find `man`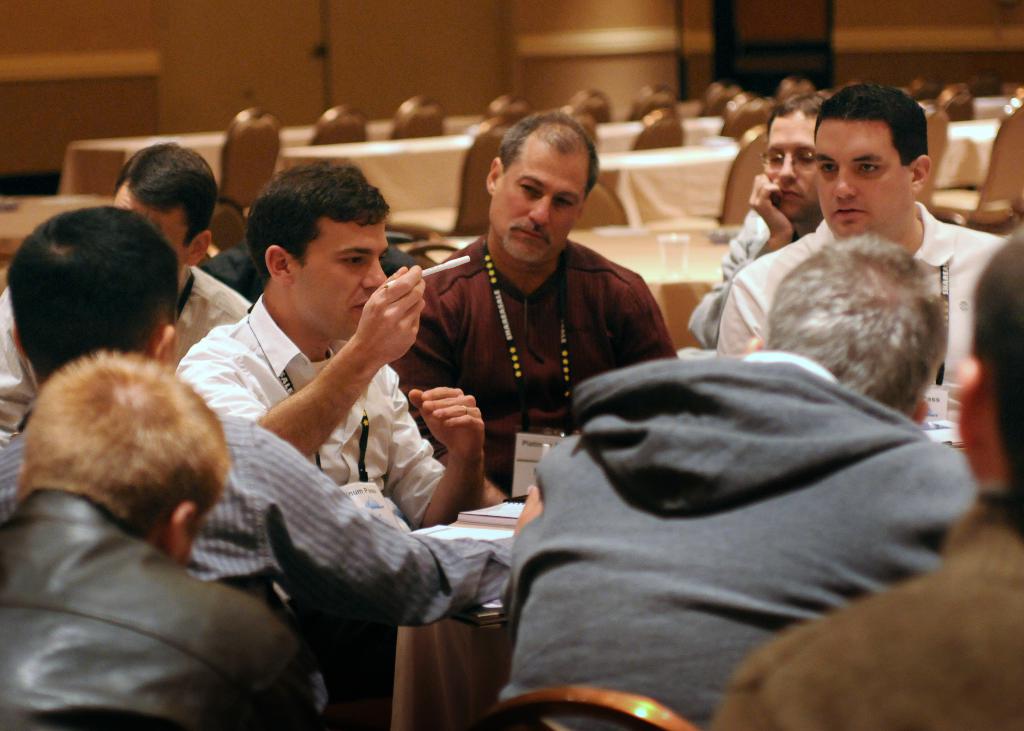
0,199,547,655
